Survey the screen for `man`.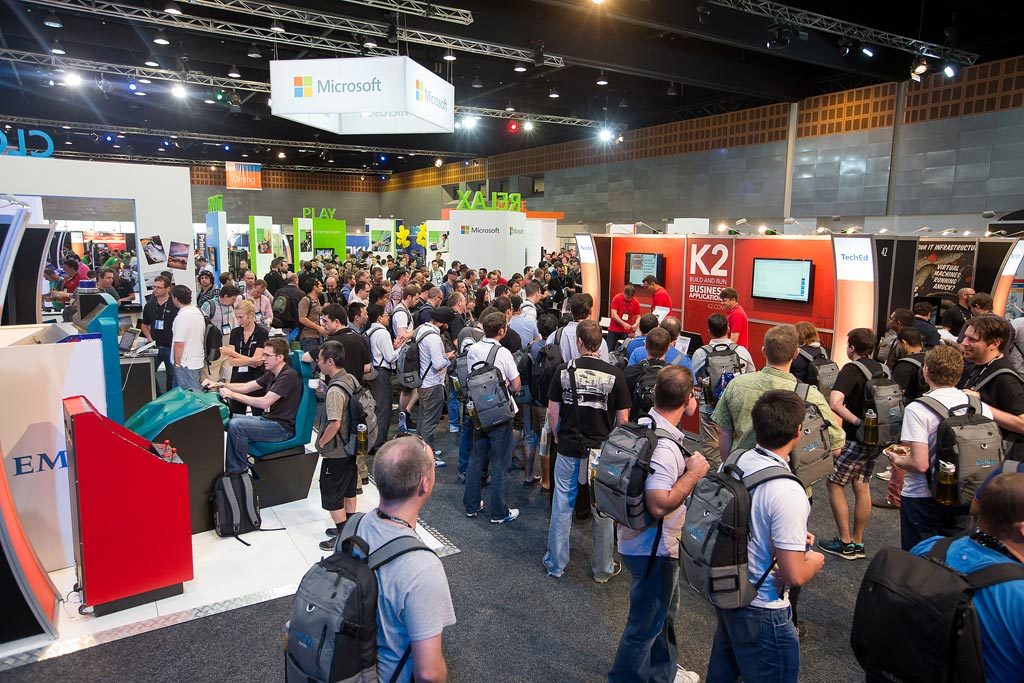
Survey found: (627, 311, 691, 376).
